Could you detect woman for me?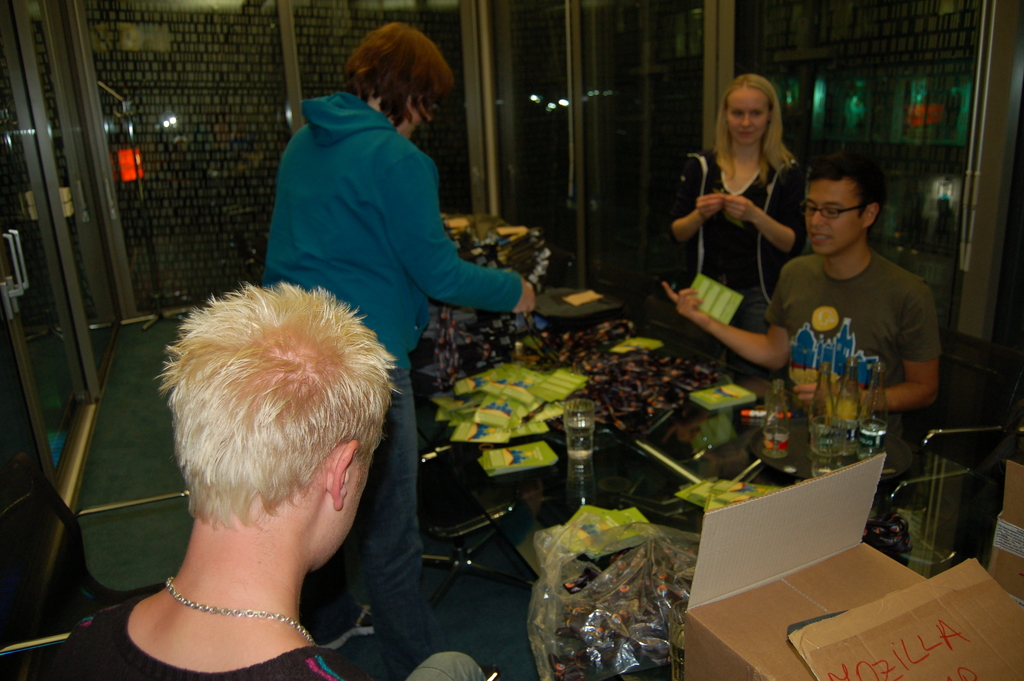
Detection result: (x1=259, y1=17, x2=540, y2=671).
